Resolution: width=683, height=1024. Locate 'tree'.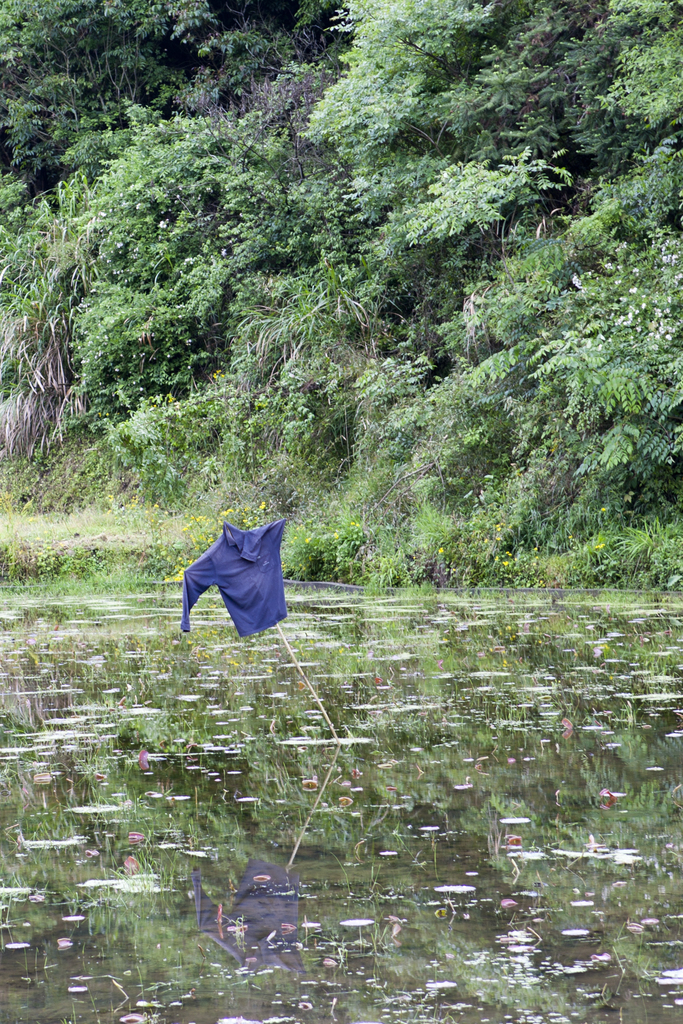
region(0, 0, 682, 506).
